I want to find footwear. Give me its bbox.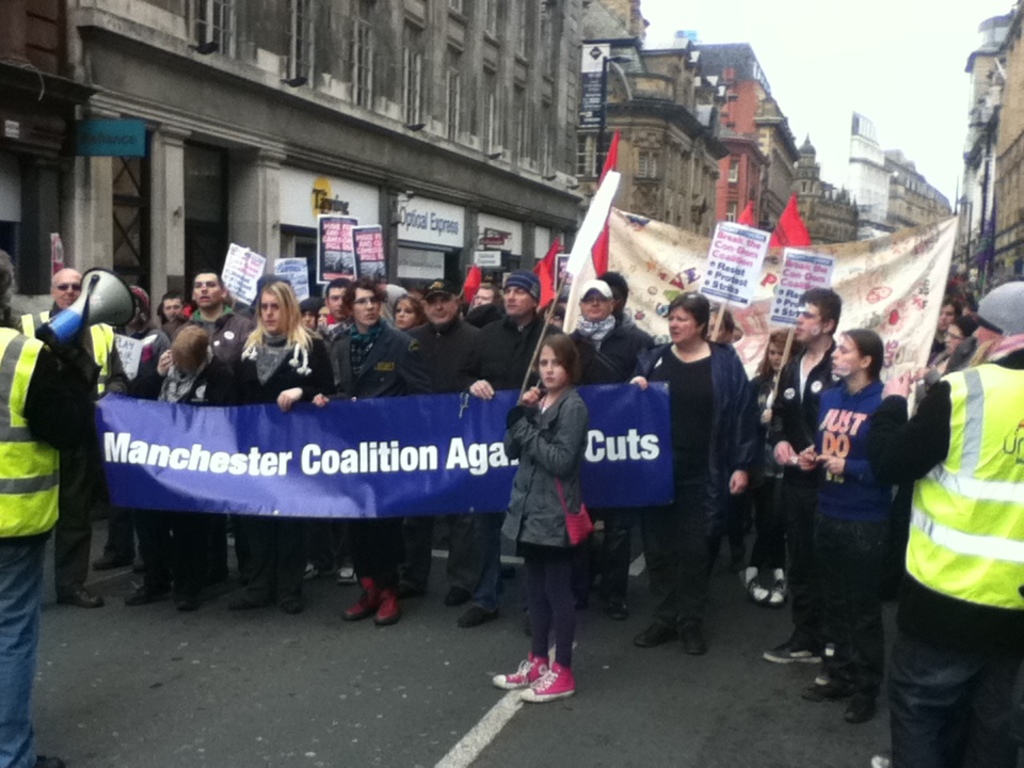
pyautogui.locateOnScreen(348, 596, 383, 623).
